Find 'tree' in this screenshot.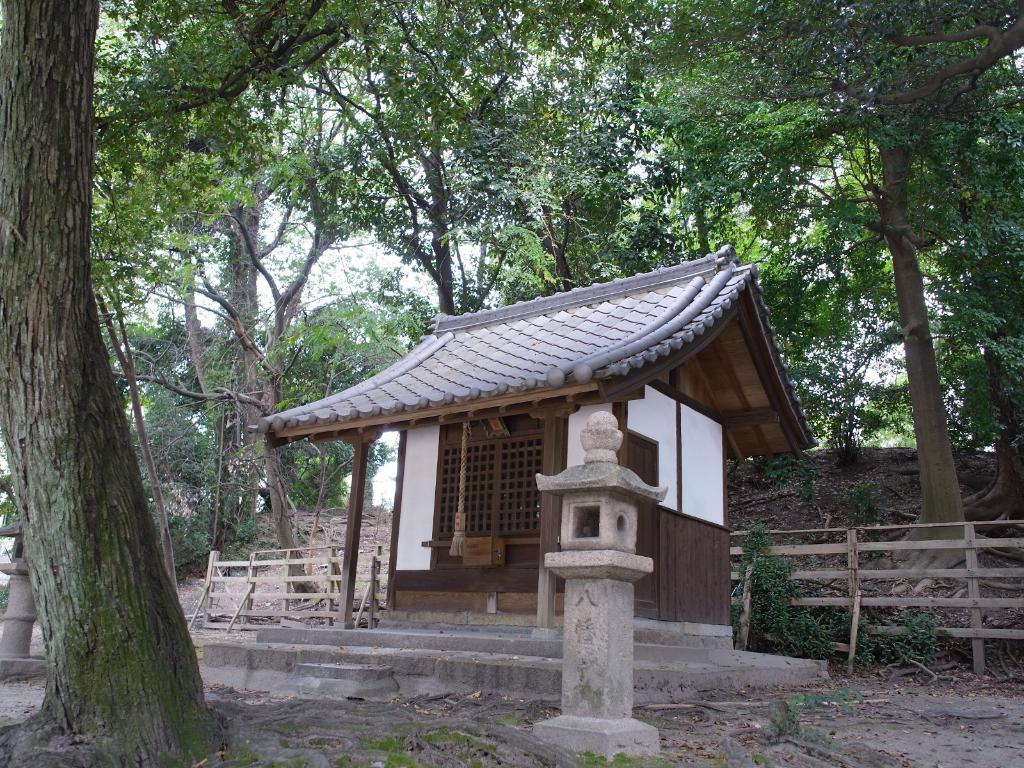
The bounding box for 'tree' is <region>78, 0, 217, 253</region>.
